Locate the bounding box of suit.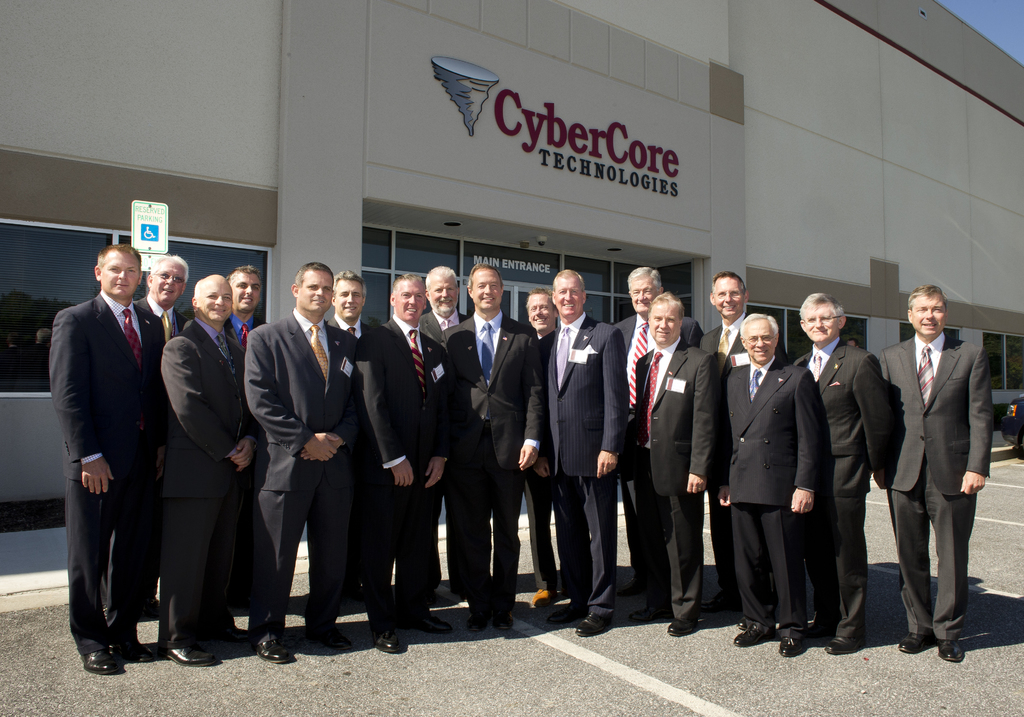
Bounding box: l=607, t=313, r=707, b=549.
